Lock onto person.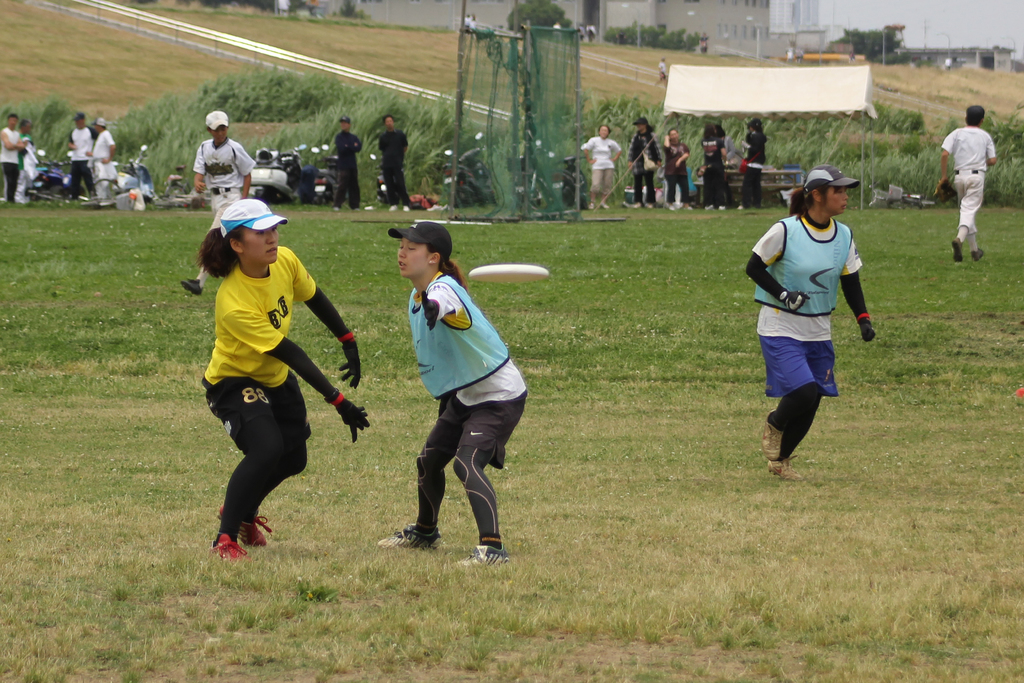
Locked: l=622, t=115, r=659, b=210.
